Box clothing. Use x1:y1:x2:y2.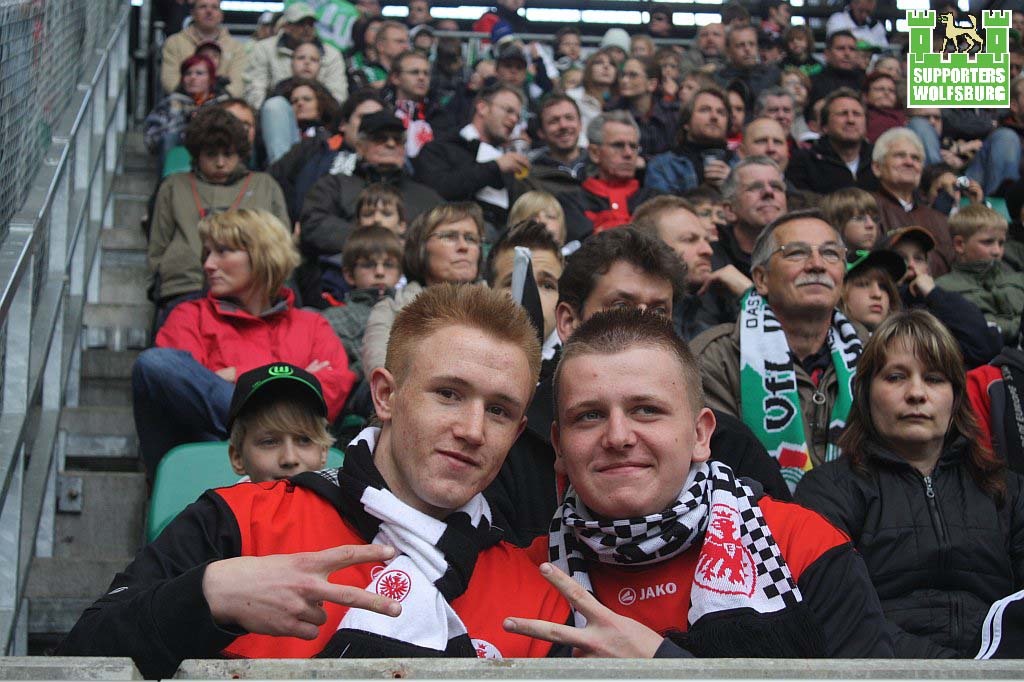
142:160:295:302.
